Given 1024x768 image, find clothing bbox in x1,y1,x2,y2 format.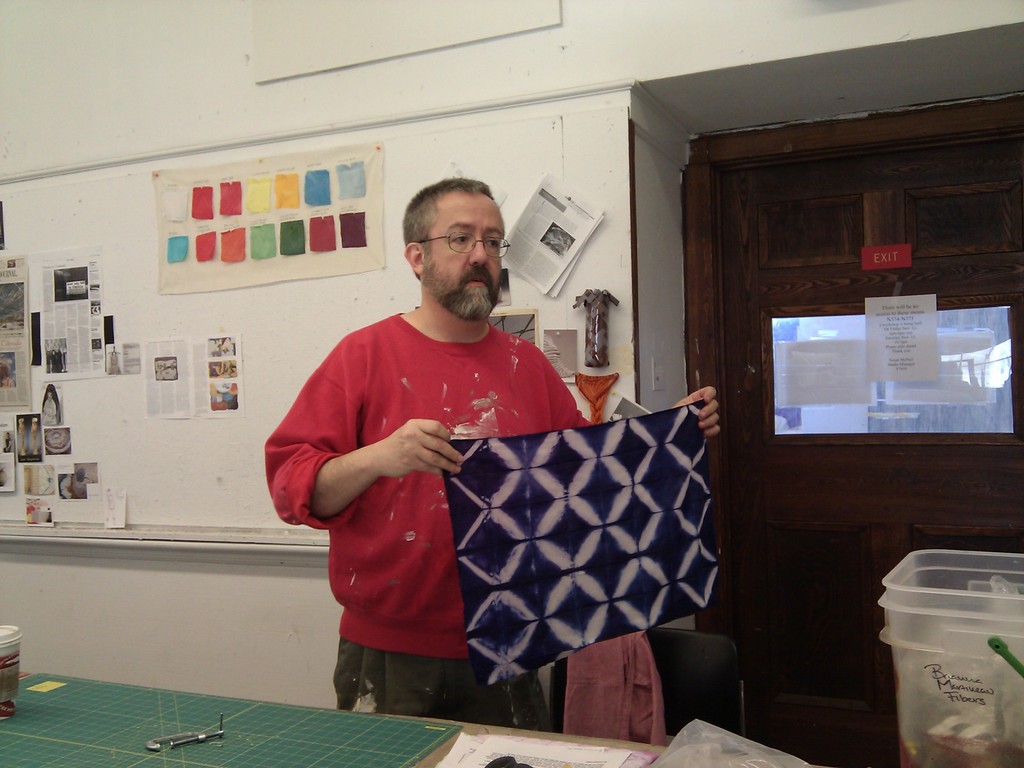
271,273,624,715.
